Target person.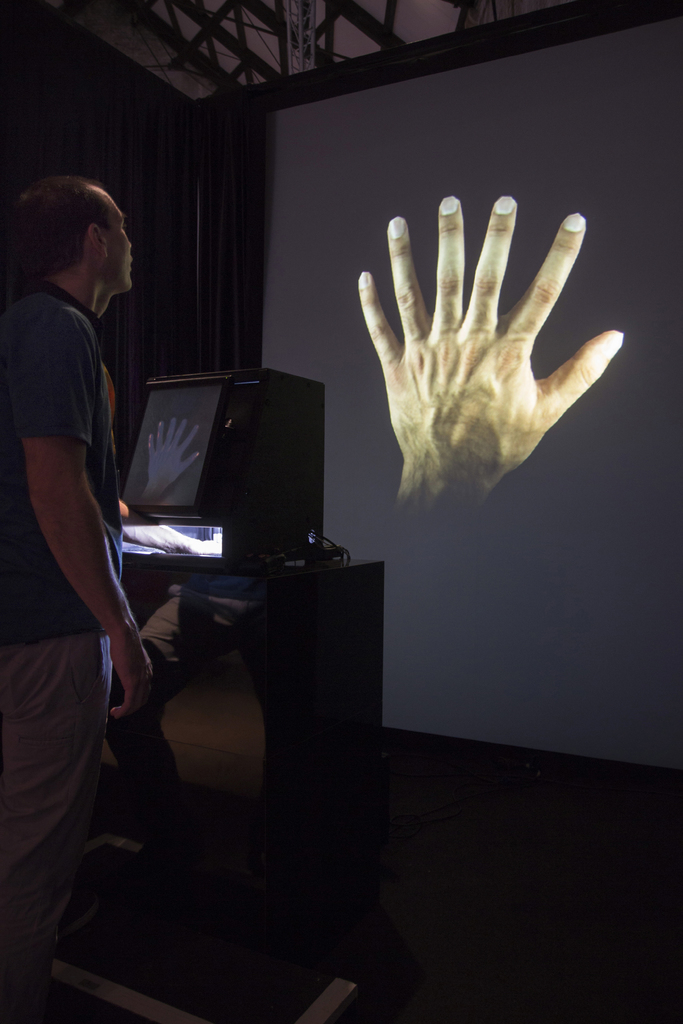
Target region: [left=3, top=140, right=167, bottom=968].
